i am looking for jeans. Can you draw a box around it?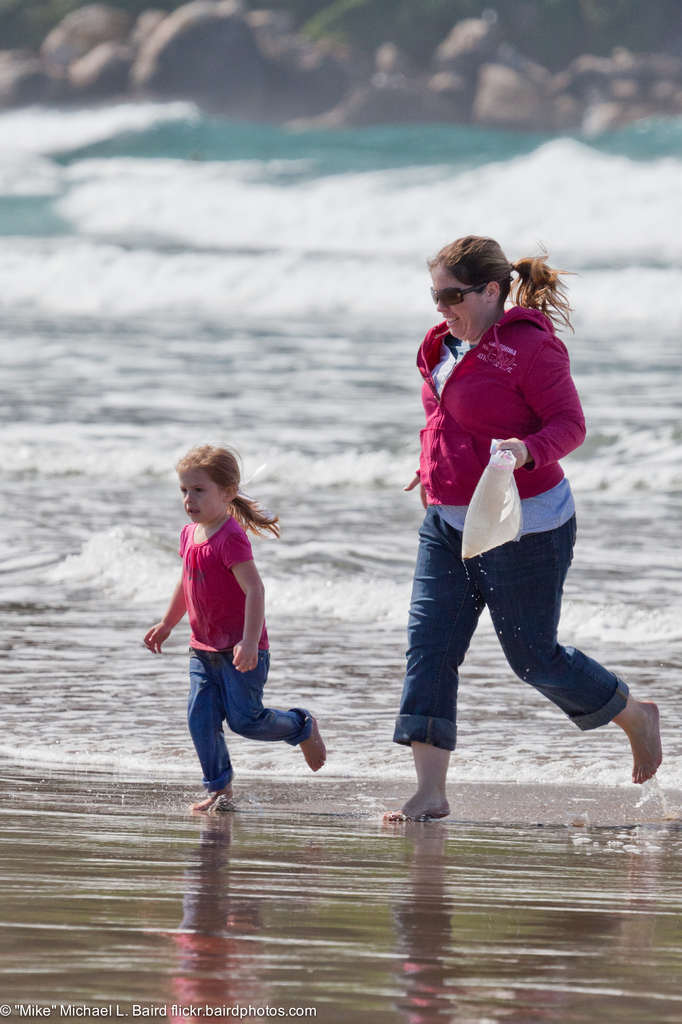
Sure, the bounding box is pyautogui.locateOnScreen(174, 670, 330, 798).
